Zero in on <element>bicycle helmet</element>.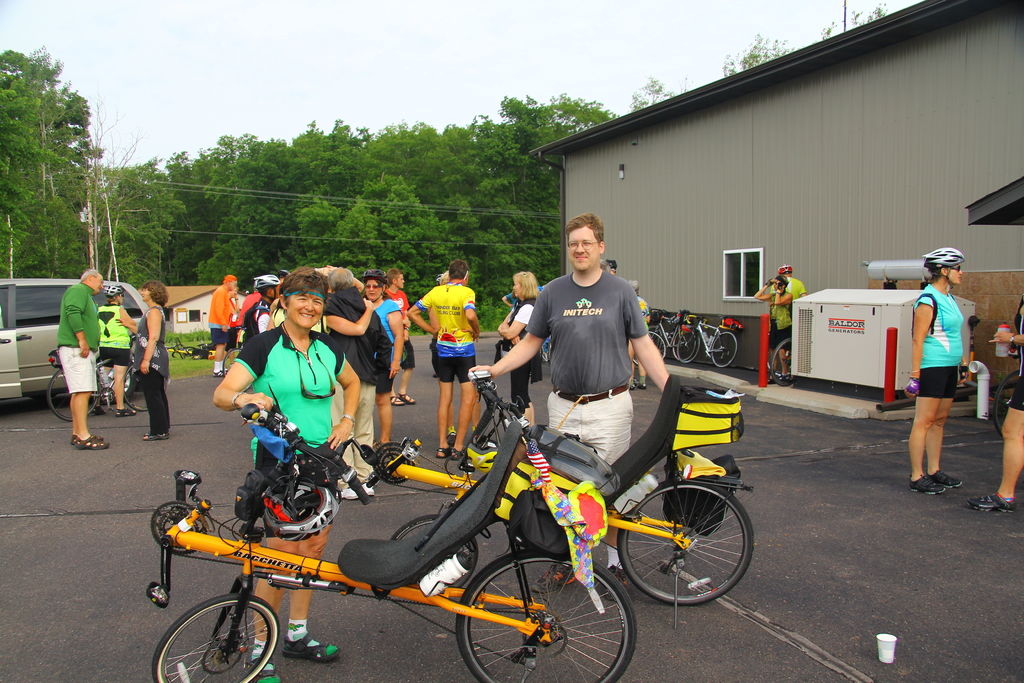
Zeroed in: 254,274,280,285.
